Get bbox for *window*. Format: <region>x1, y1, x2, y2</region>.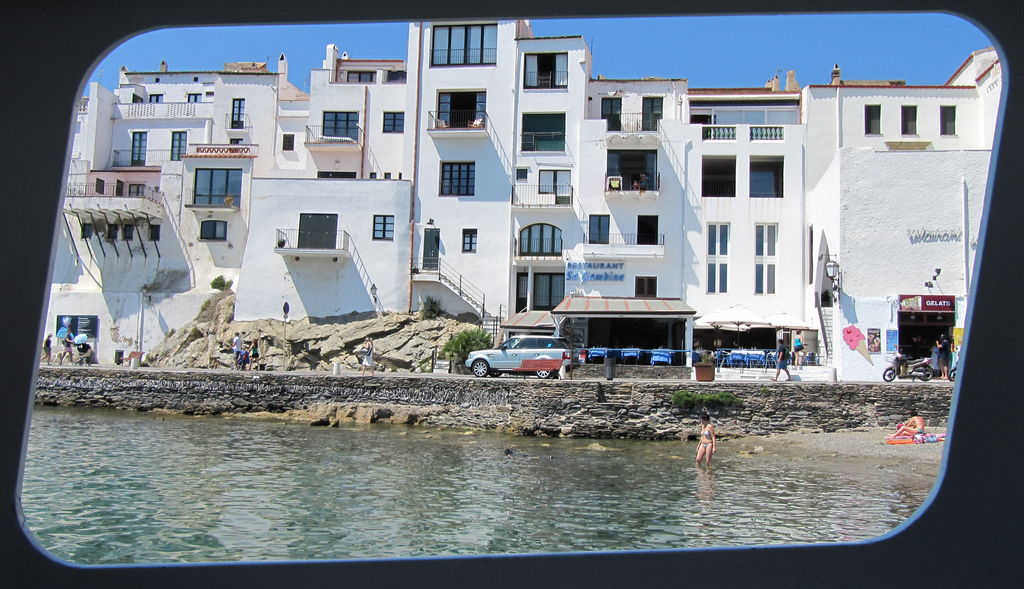
<region>195, 168, 239, 206</region>.
